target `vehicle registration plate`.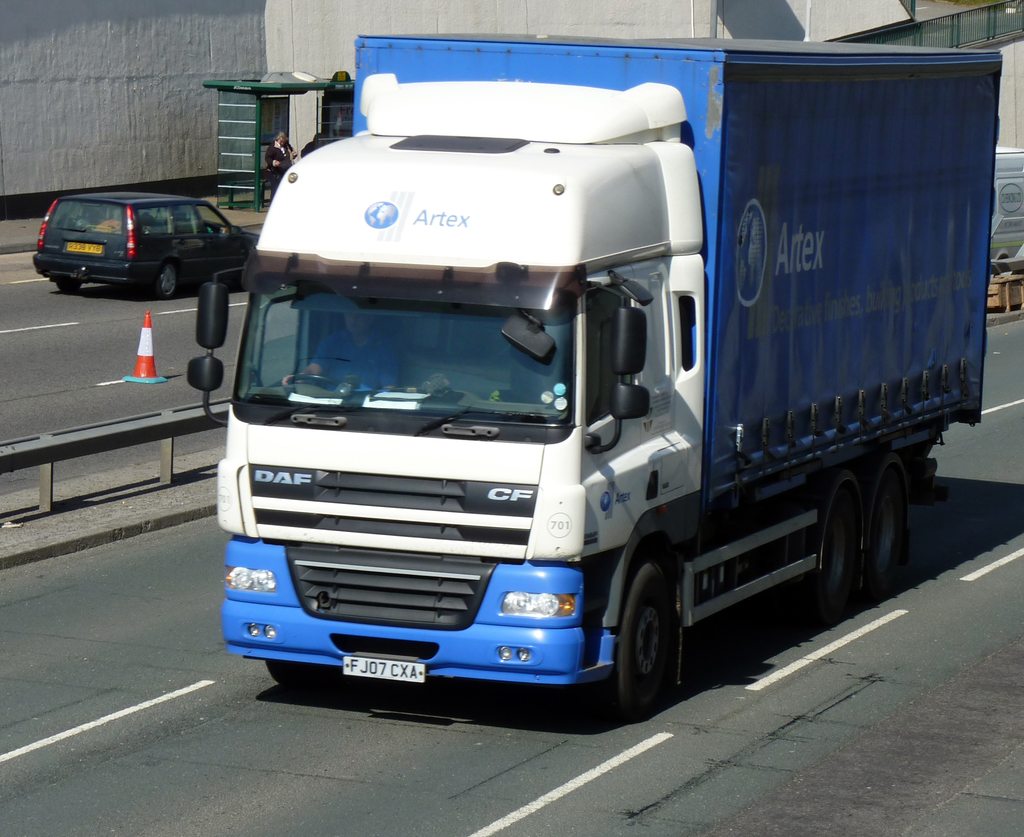
Target region: 340/654/427/685.
